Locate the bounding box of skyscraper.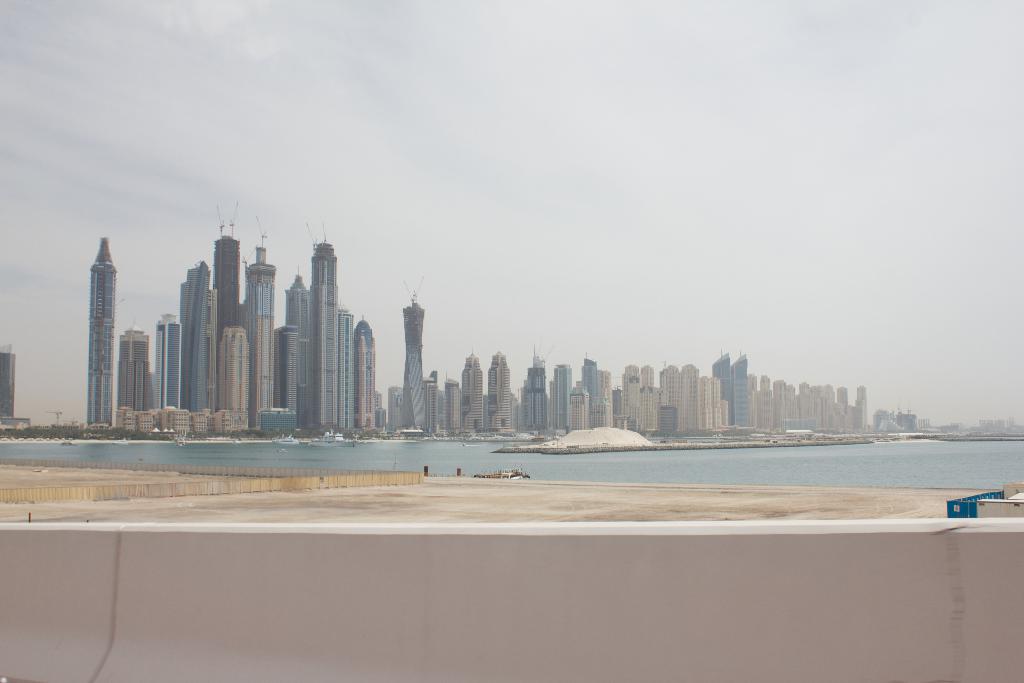
Bounding box: [399, 300, 428, 434].
